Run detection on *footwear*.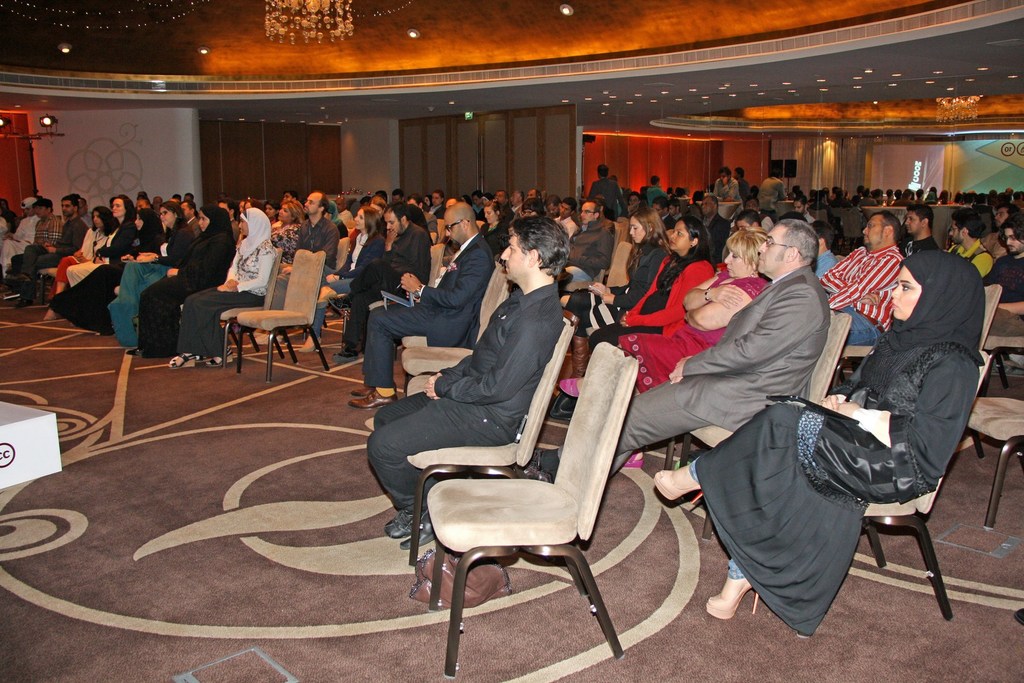
Result: box(653, 468, 706, 508).
